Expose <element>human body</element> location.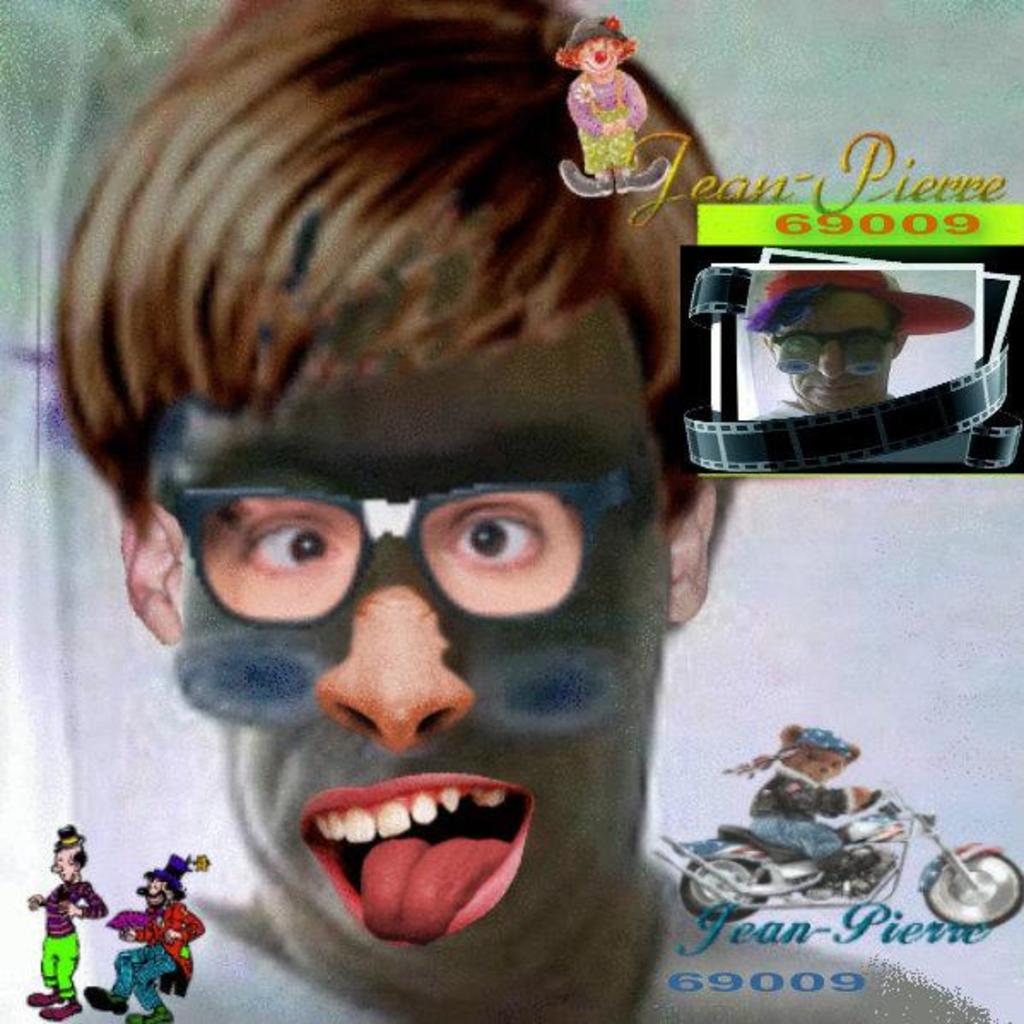
Exposed at bbox(32, 880, 103, 1022).
